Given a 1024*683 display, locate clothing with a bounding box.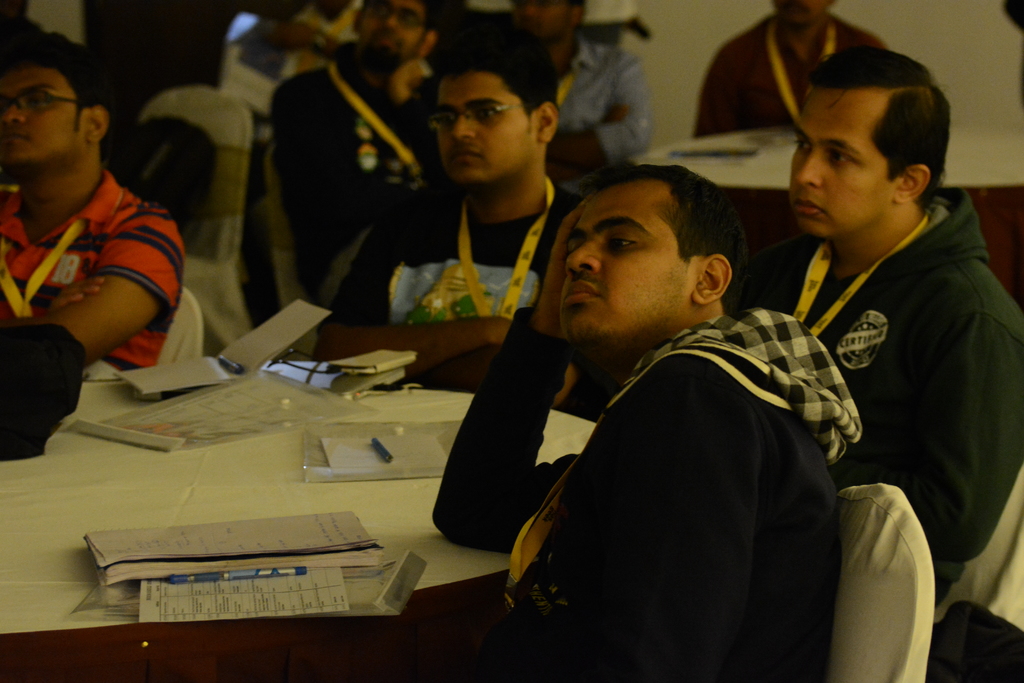
Located: {"left": 454, "top": 260, "right": 879, "bottom": 669}.
